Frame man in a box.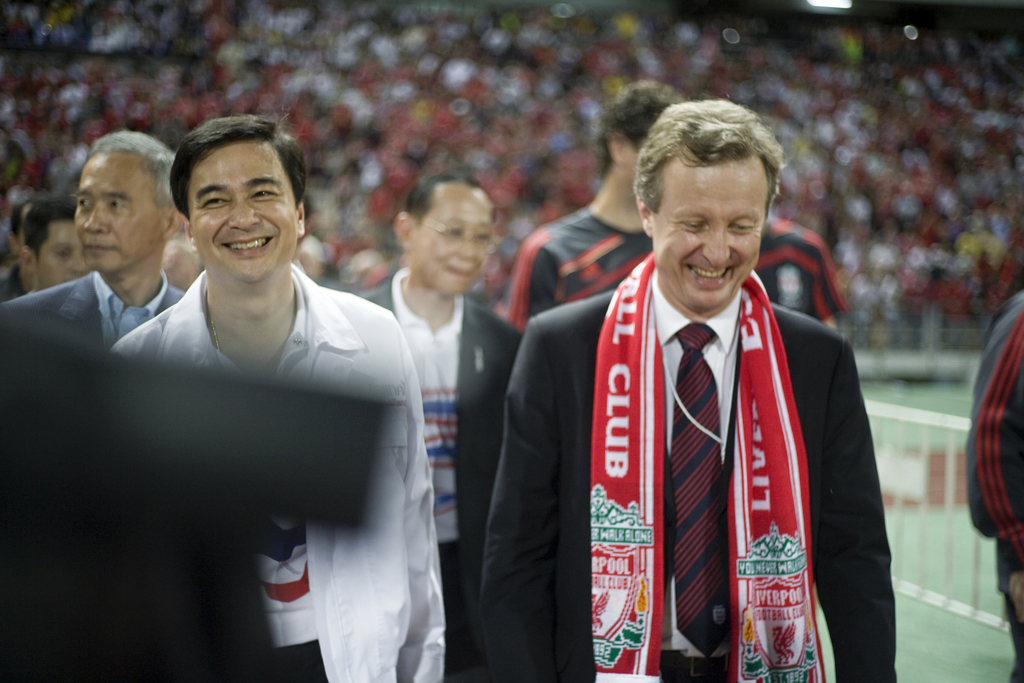
rect(0, 128, 185, 352).
